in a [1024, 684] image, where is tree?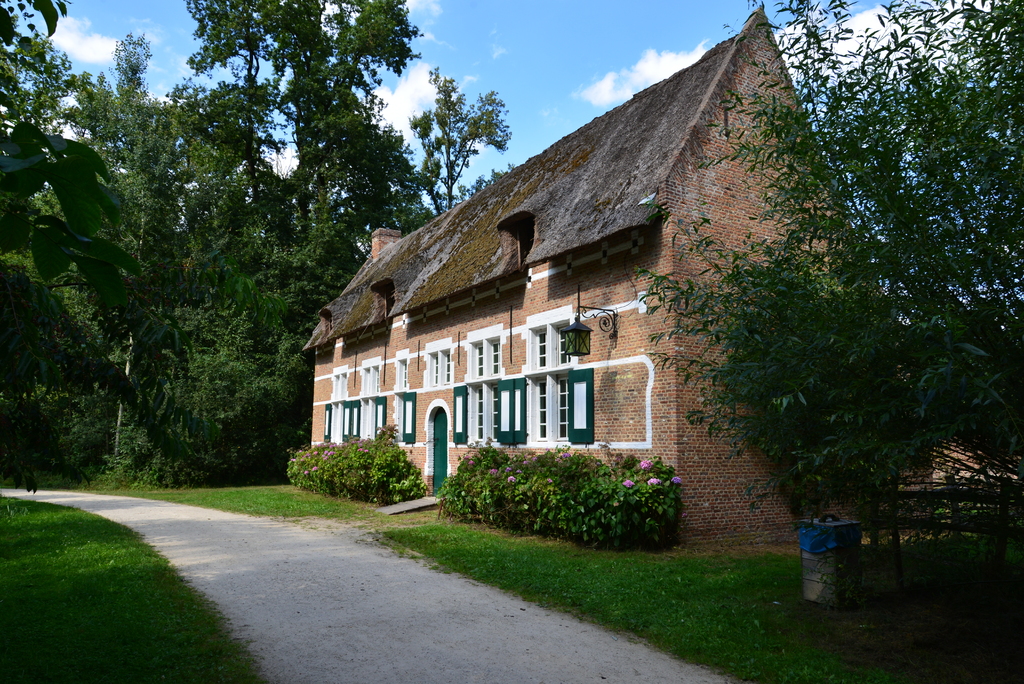
0,0,531,484.
